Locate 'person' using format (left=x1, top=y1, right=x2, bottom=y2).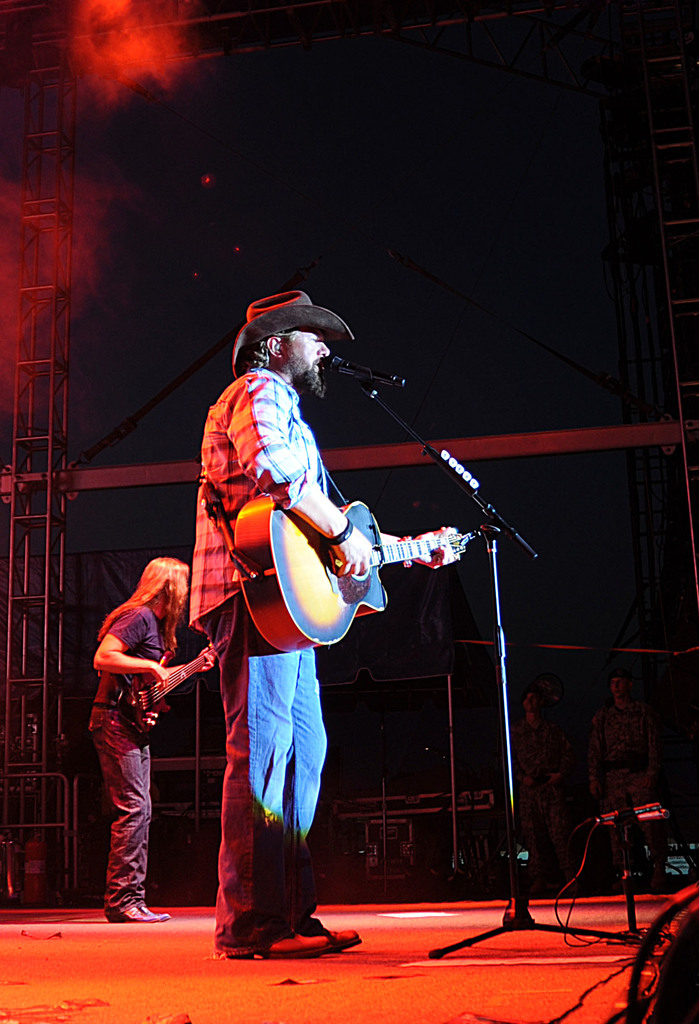
(left=86, top=554, right=220, bottom=922).
